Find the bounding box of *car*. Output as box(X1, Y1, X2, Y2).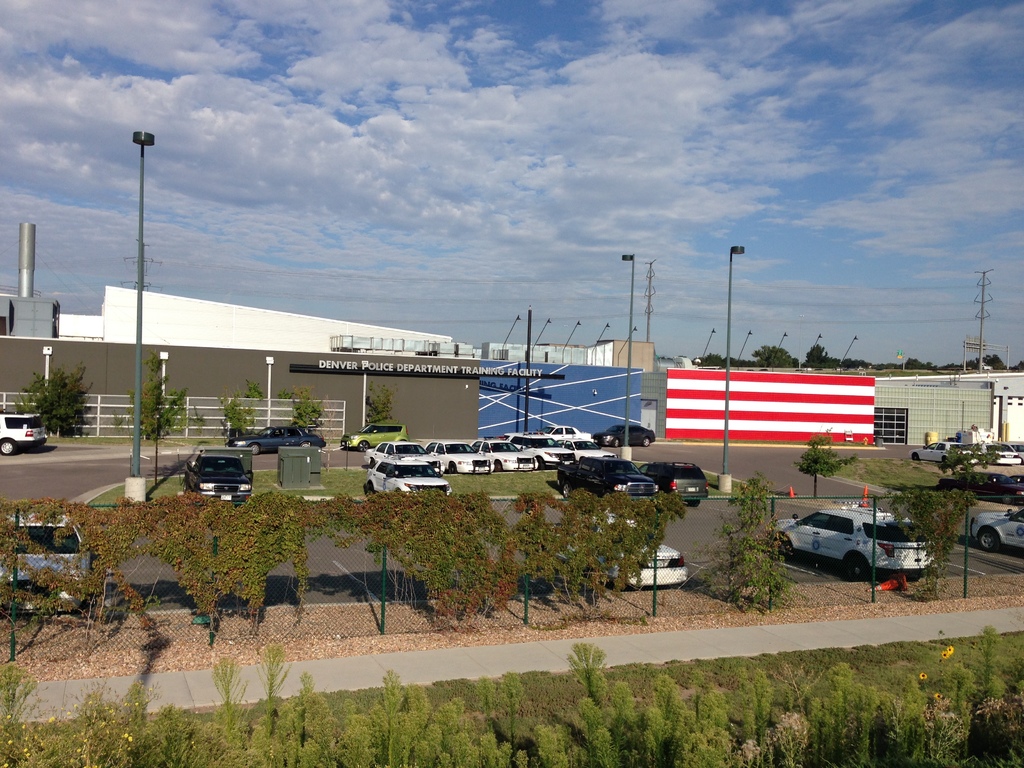
box(0, 417, 48, 454).
